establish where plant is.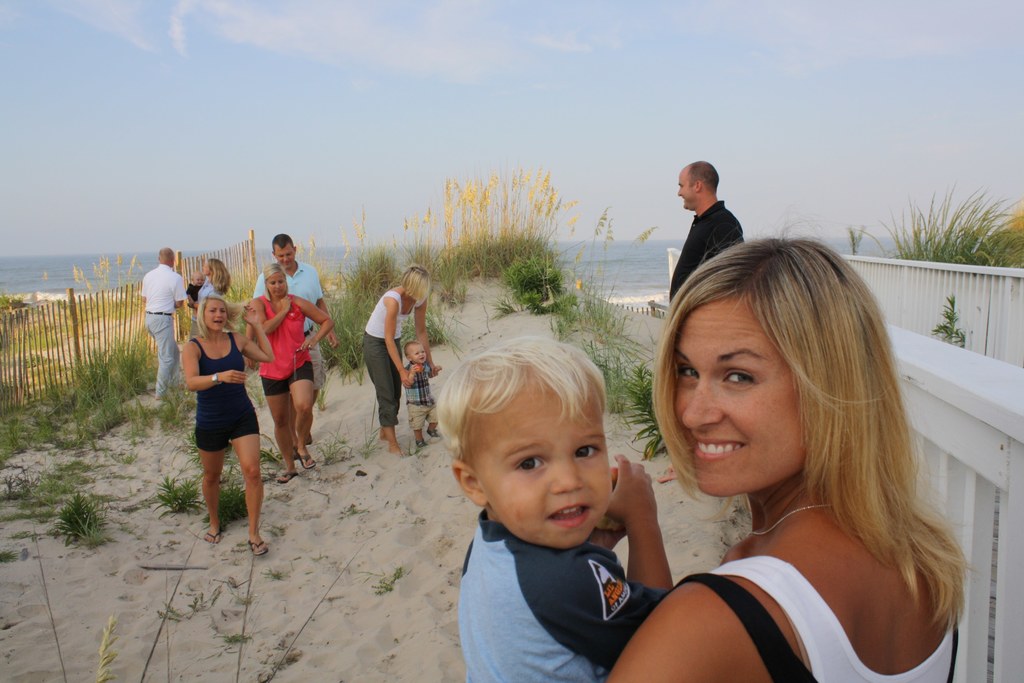
Established at <bbox>209, 470, 240, 531</bbox>.
